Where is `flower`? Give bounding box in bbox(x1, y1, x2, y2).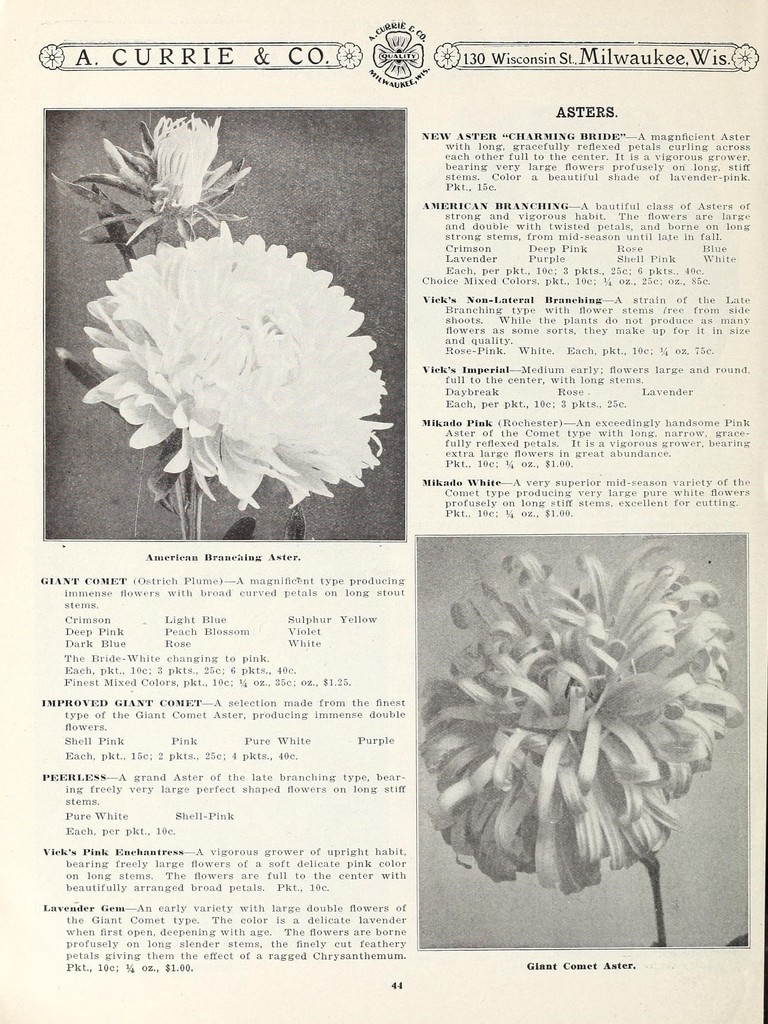
bbox(79, 219, 396, 511).
